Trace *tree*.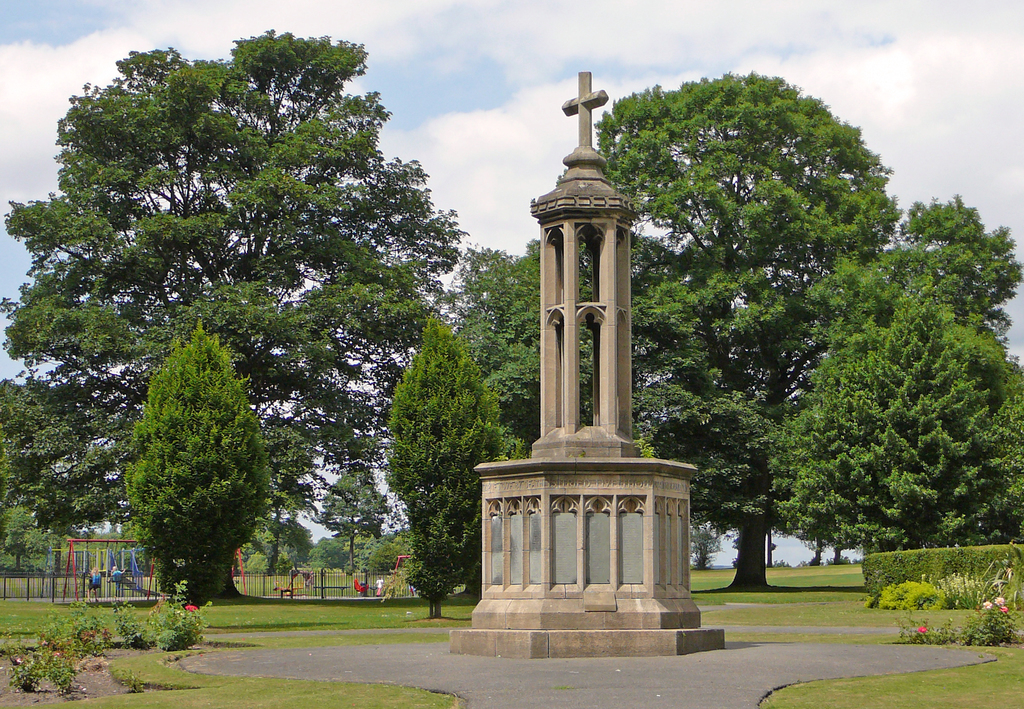
Traced to 0,24,468,596.
